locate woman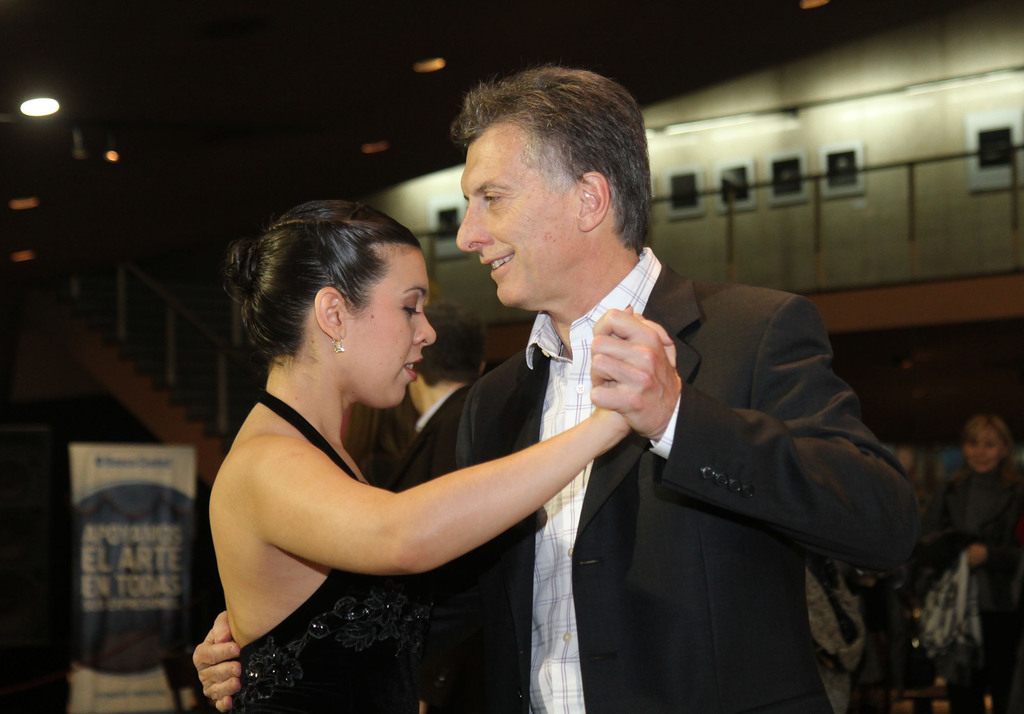
pyautogui.locateOnScreen(908, 416, 1023, 713)
